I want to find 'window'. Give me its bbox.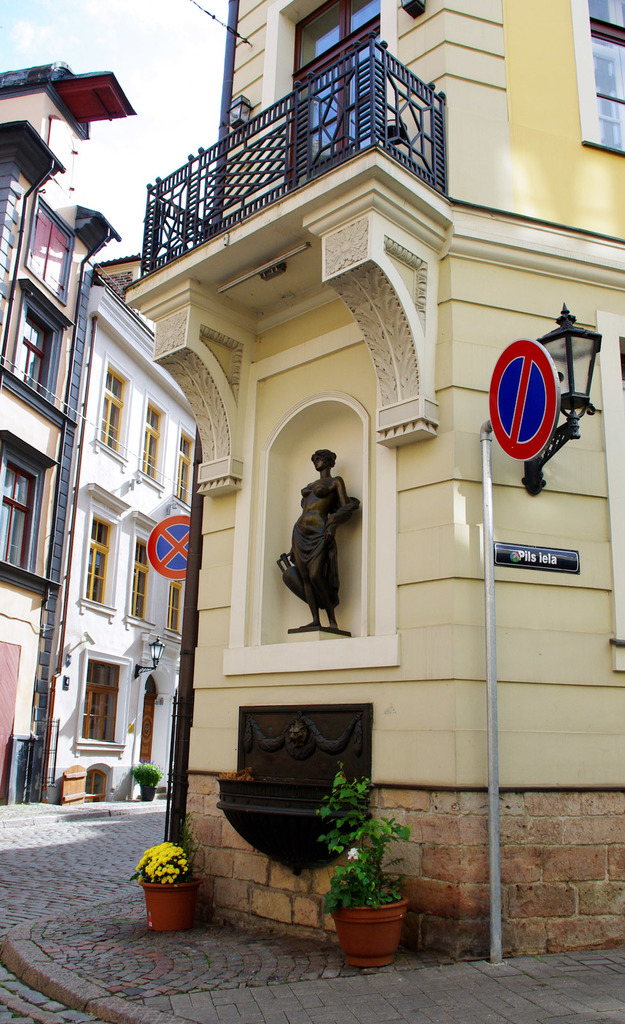
detection(572, 0, 624, 157).
